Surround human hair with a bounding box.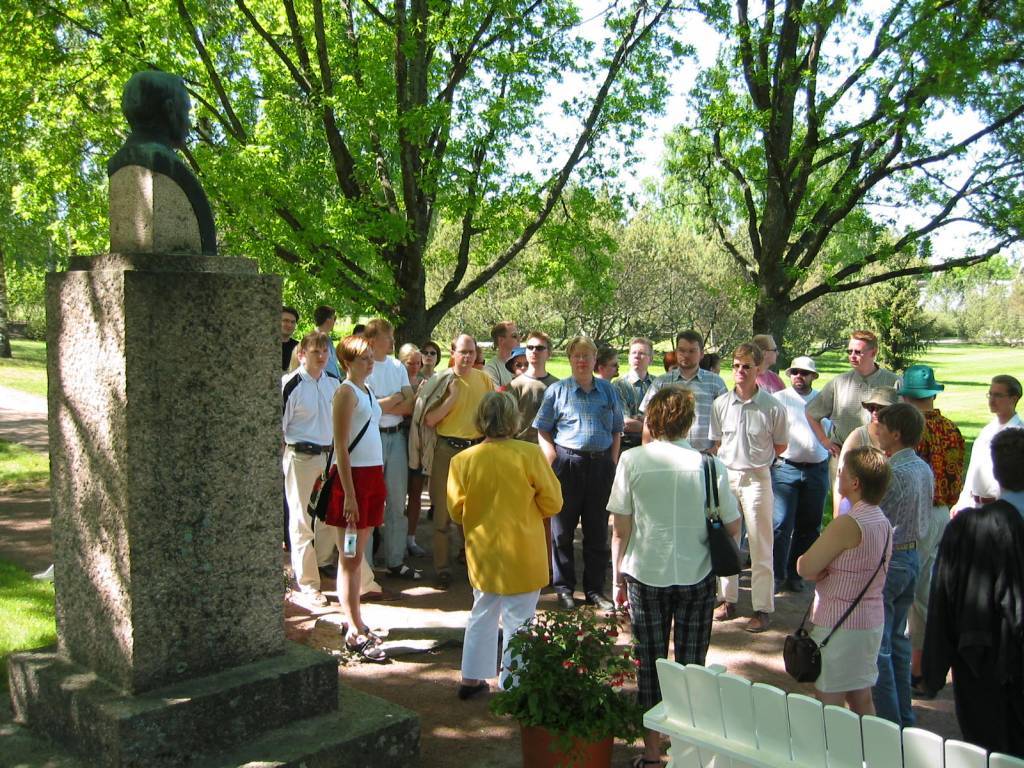
<bbox>881, 404, 927, 445</bbox>.
